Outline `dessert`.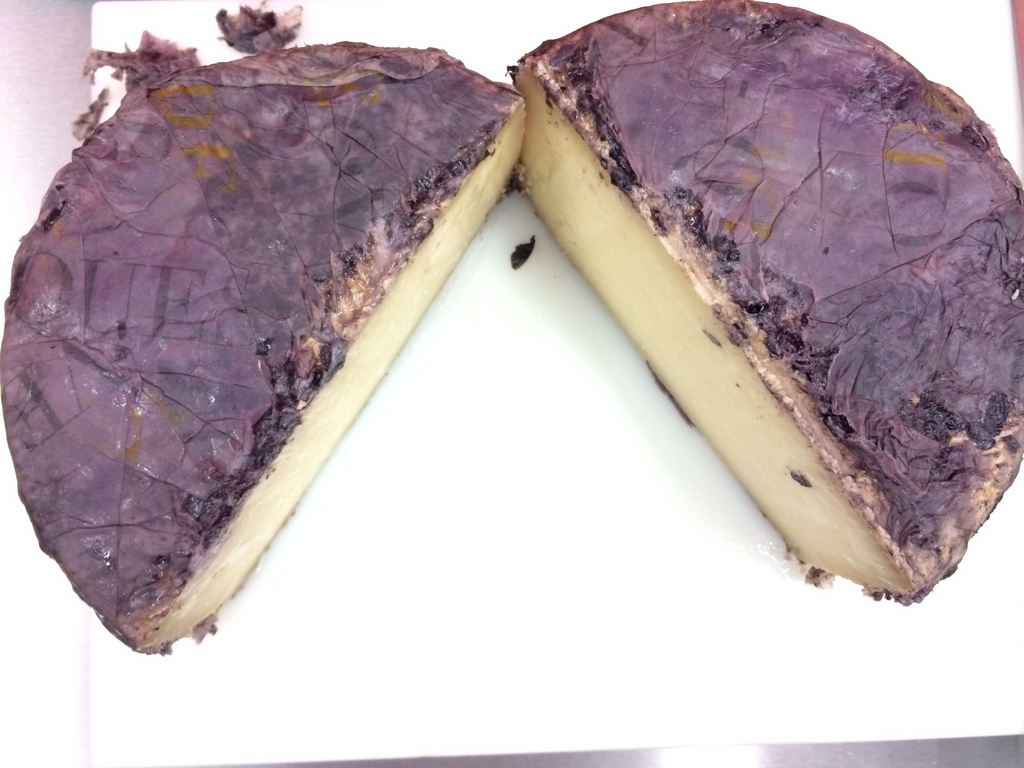
Outline: 484,56,1022,608.
